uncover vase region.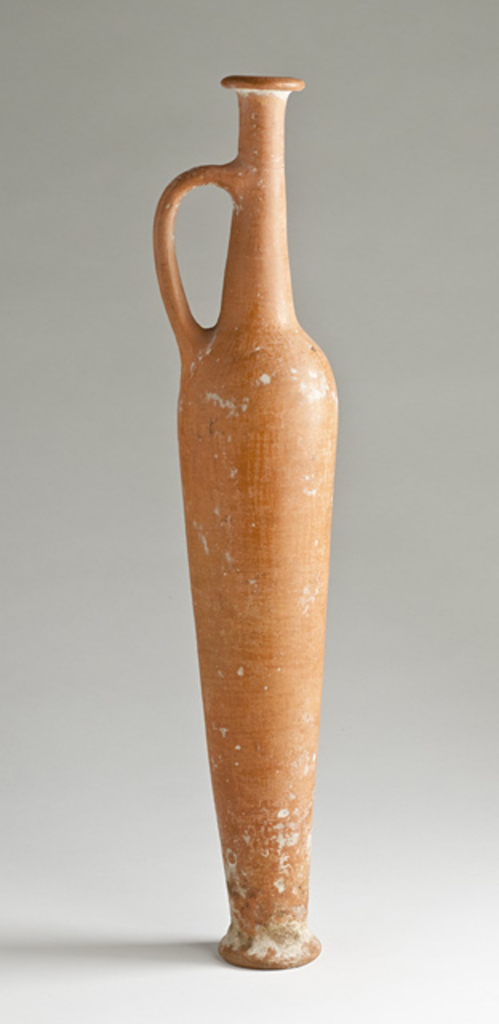
Uncovered: left=150, top=69, right=339, bottom=968.
